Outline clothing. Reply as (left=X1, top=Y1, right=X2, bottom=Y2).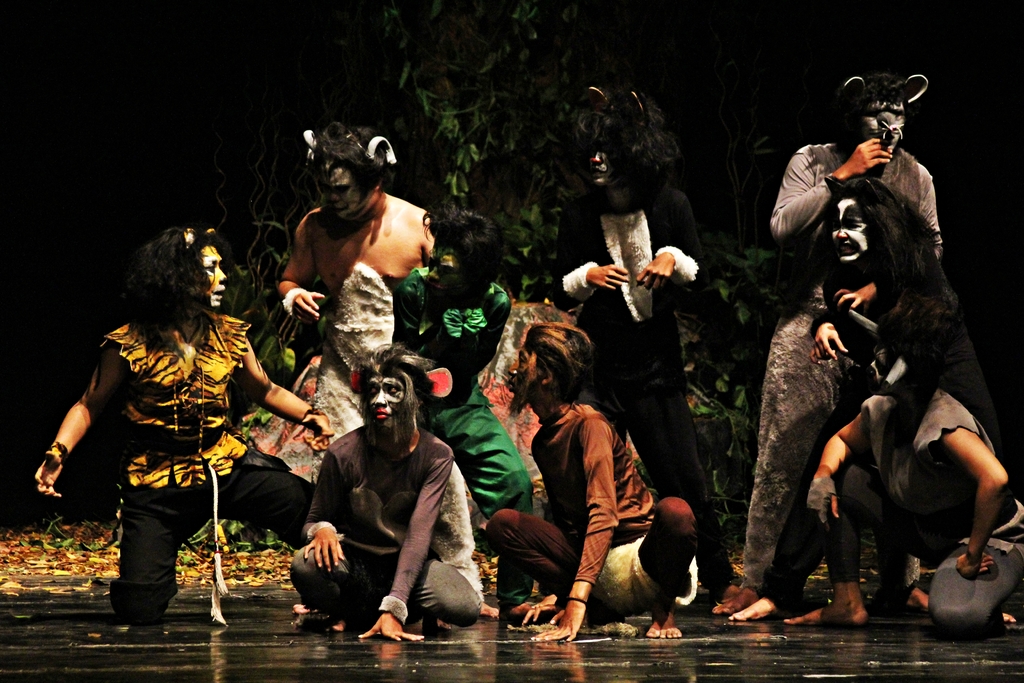
(left=394, top=265, right=535, bottom=607).
